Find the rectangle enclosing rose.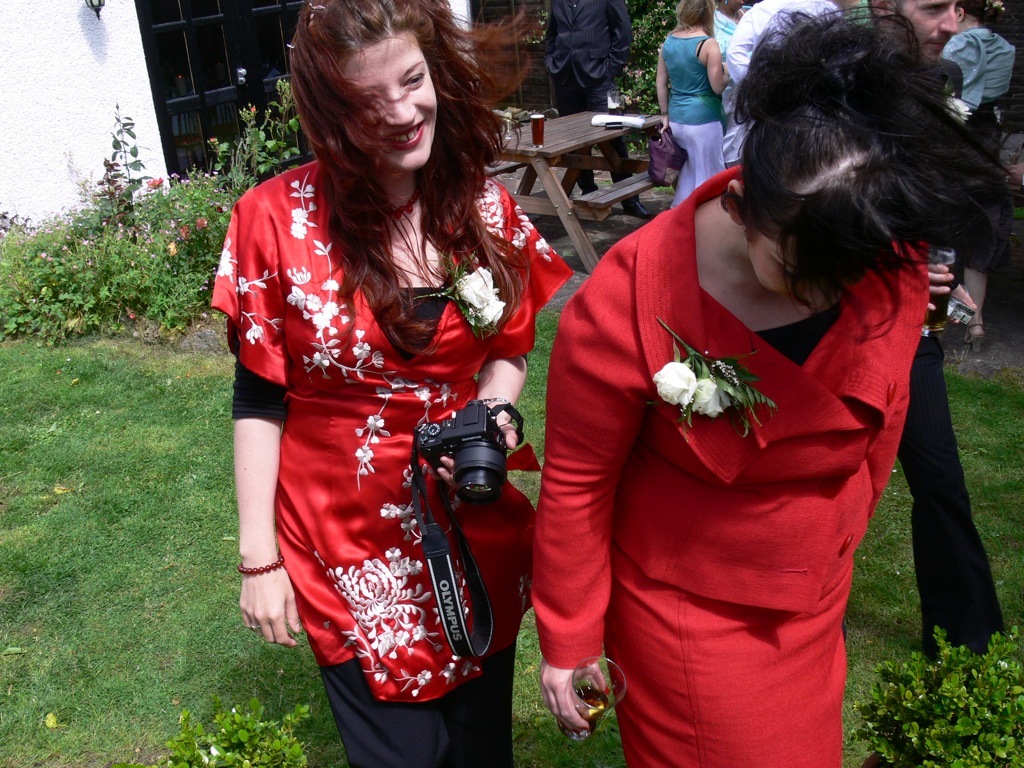
locate(695, 378, 723, 421).
